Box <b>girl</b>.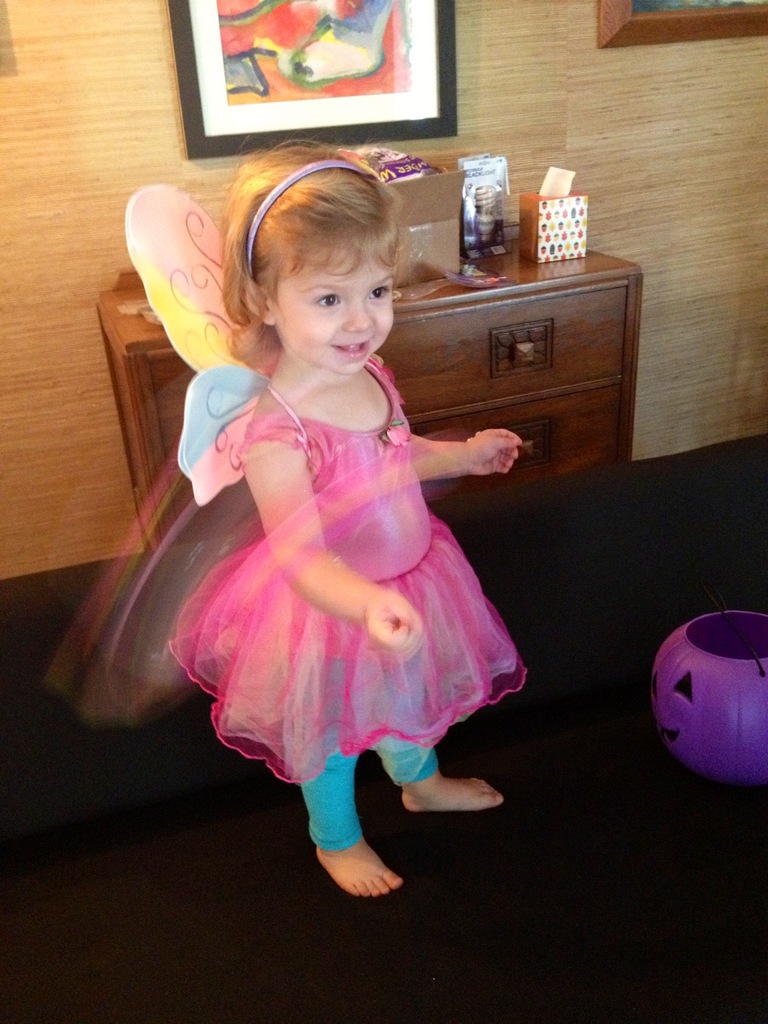
box=[167, 139, 523, 893].
